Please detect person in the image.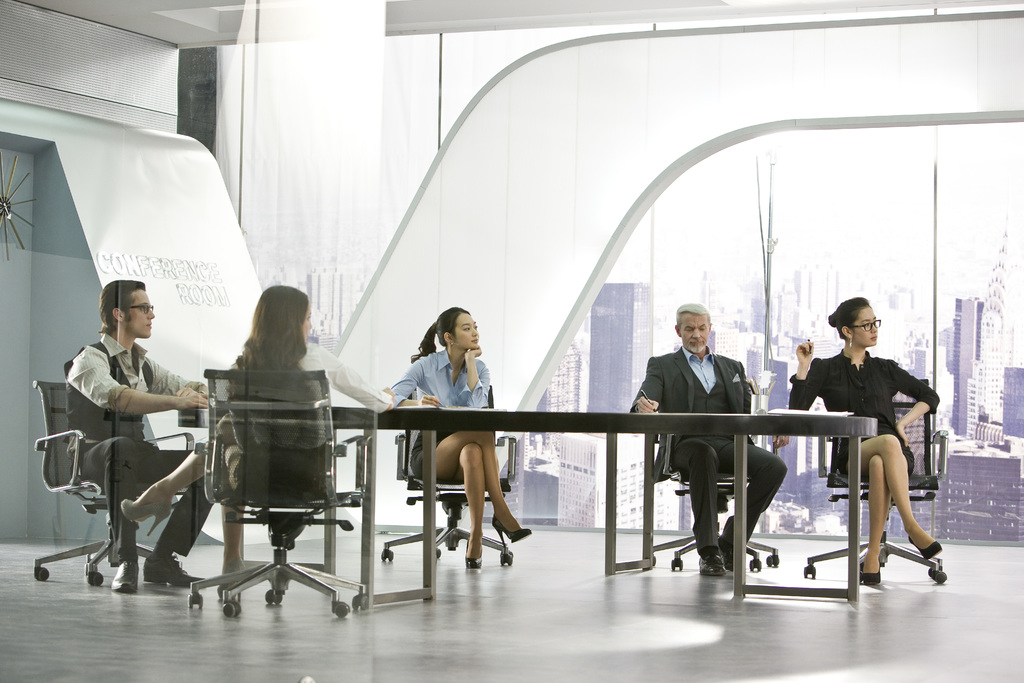
left=120, top=283, right=396, bottom=586.
